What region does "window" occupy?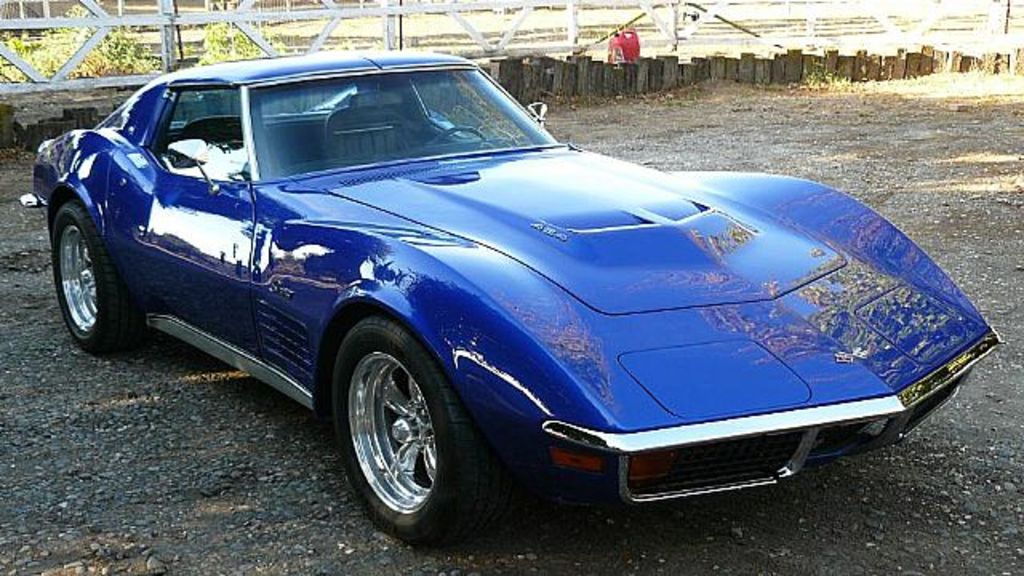
(x1=139, y1=82, x2=254, y2=168).
